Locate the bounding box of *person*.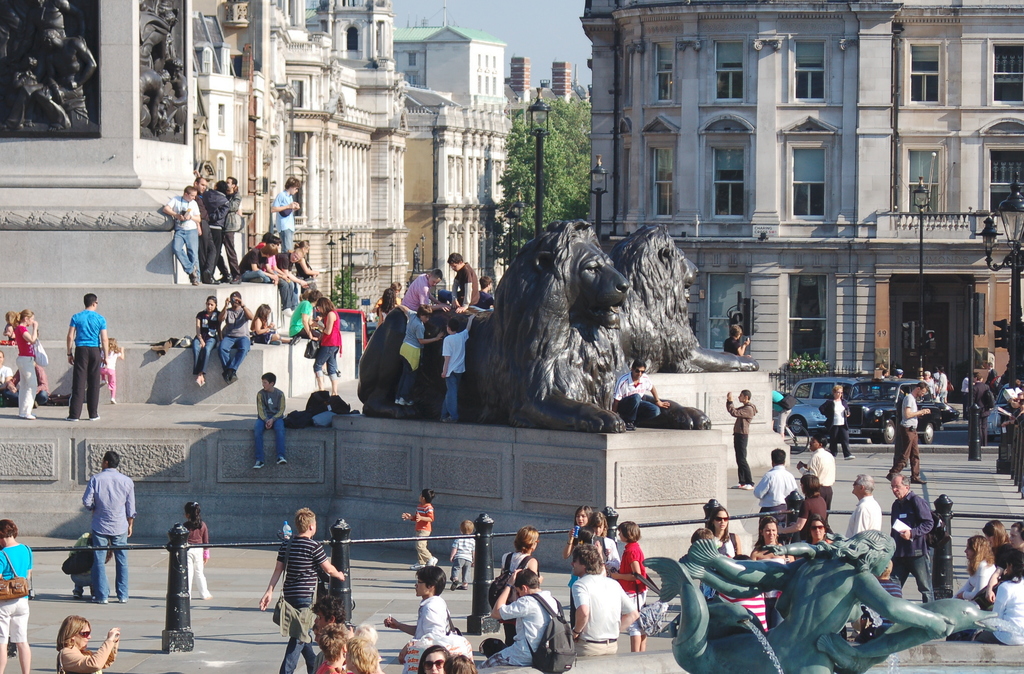
Bounding box: [0,517,47,673].
